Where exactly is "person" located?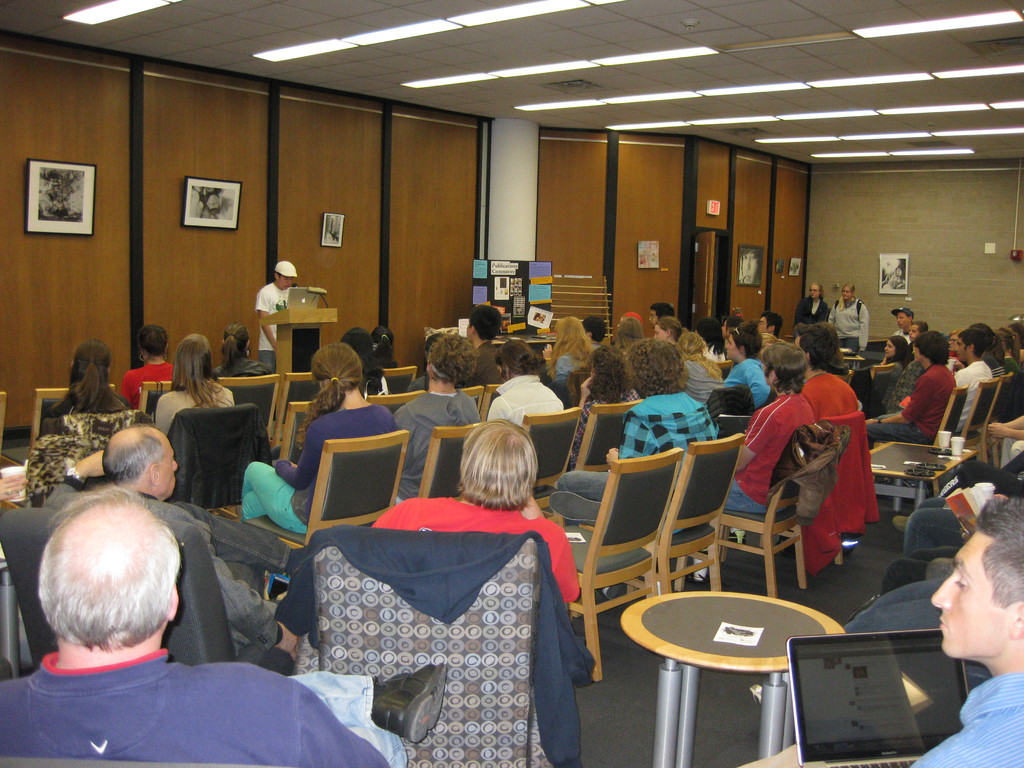
Its bounding box is 685,339,820,586.
